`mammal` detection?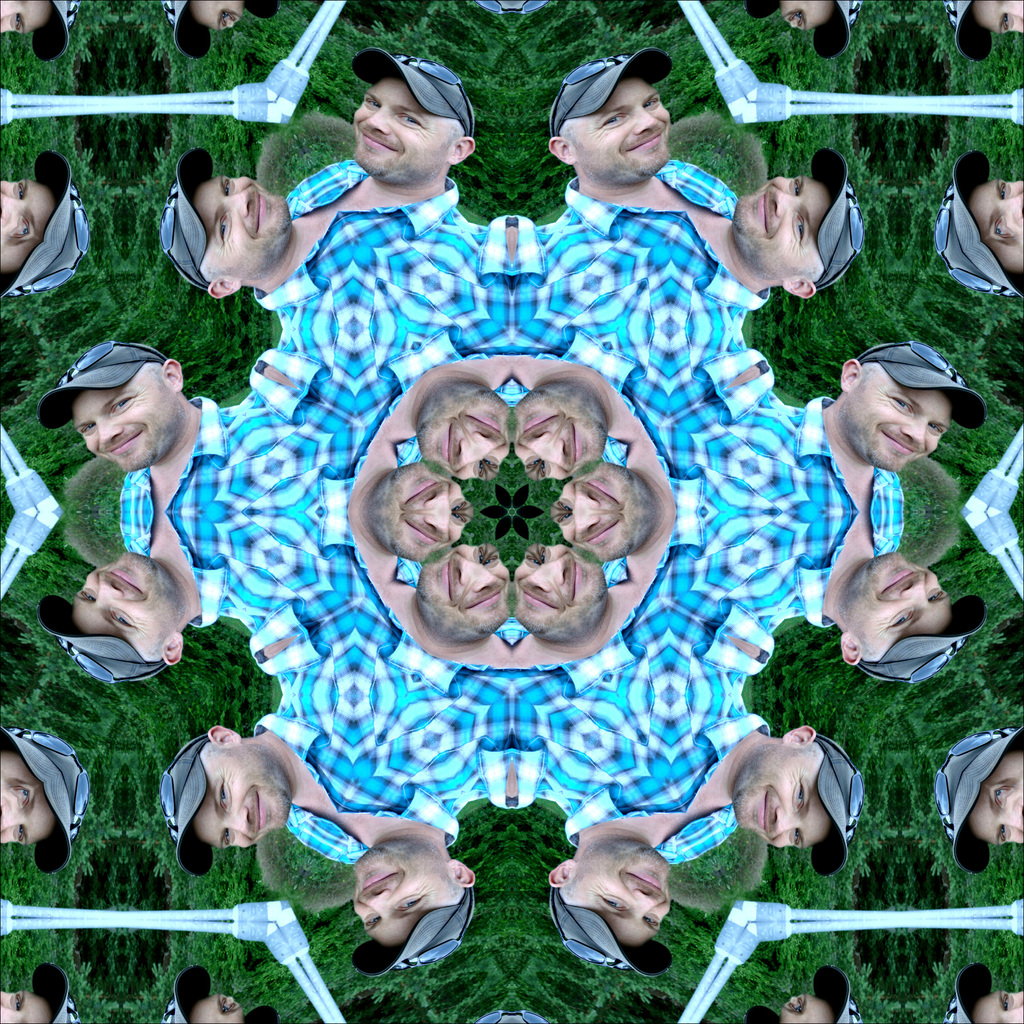
748,0,863,54
